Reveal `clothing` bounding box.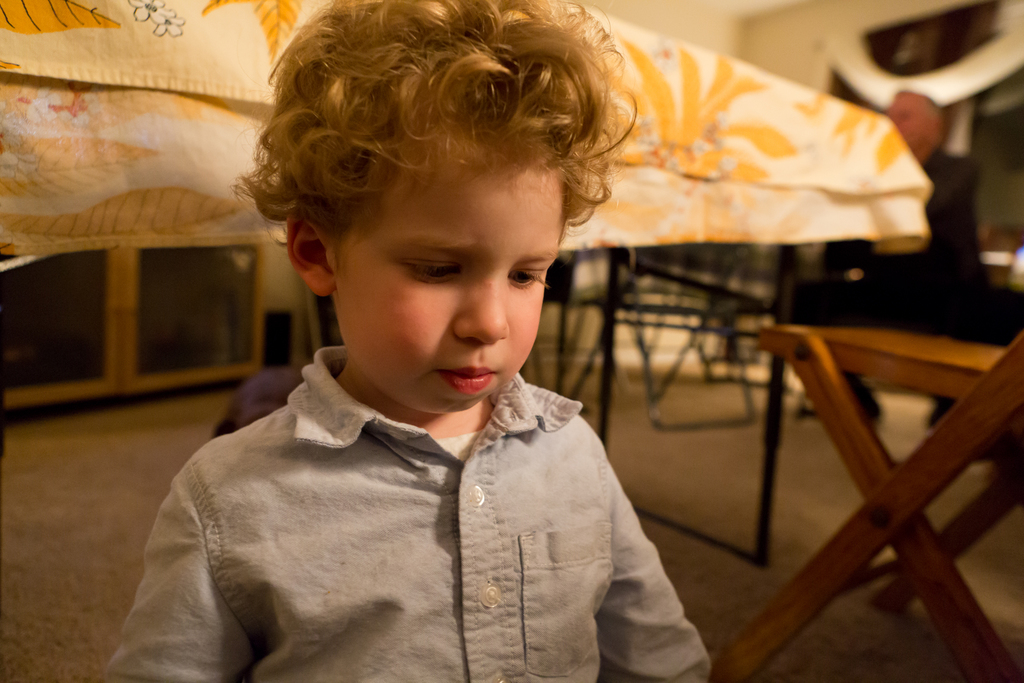
Revealed: BBox(788, 151, 982, 434).
